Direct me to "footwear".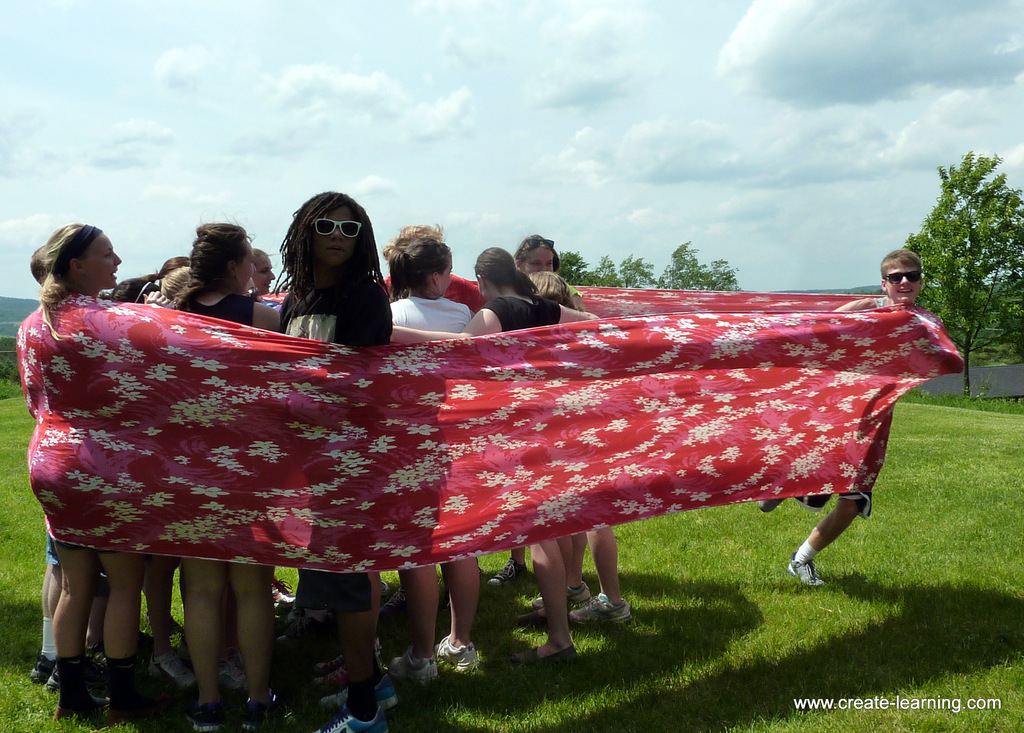
Direction: bbox(531, 579, 596, 611).
